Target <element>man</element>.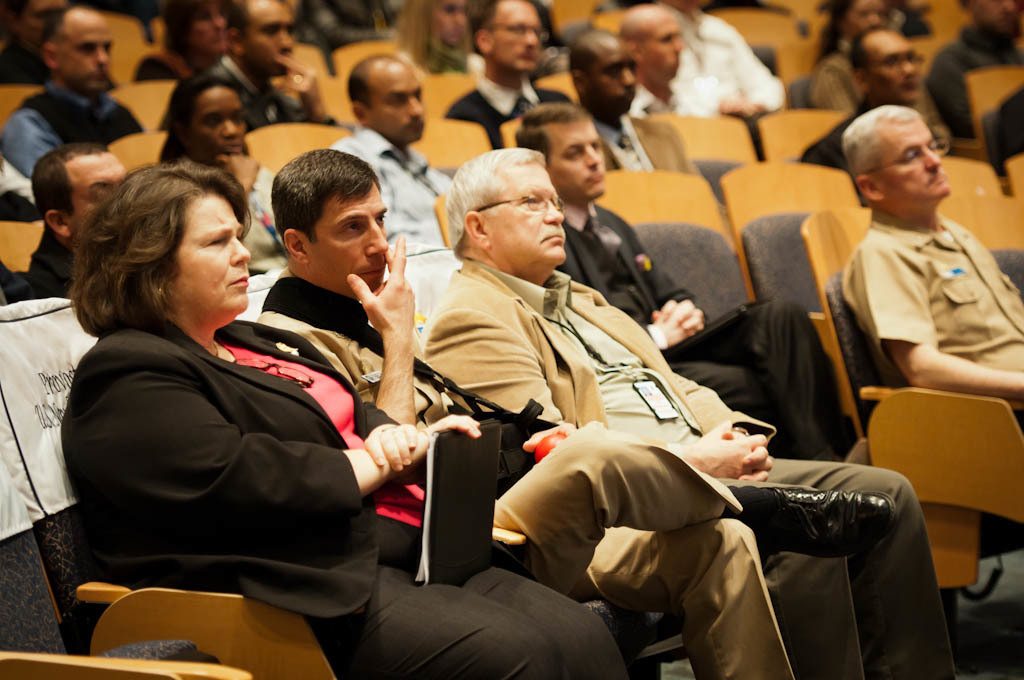
Target region: <region>254, 146, 797, 679</region>.
